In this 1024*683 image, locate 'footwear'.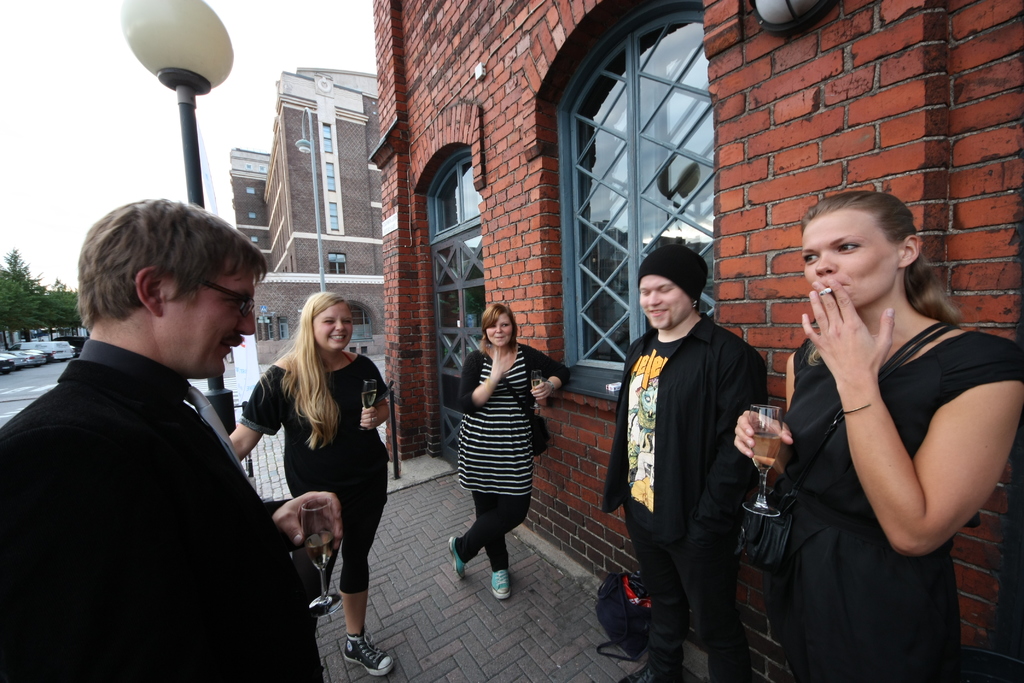
Bounding box: crop(621, 673, 669, 682).
